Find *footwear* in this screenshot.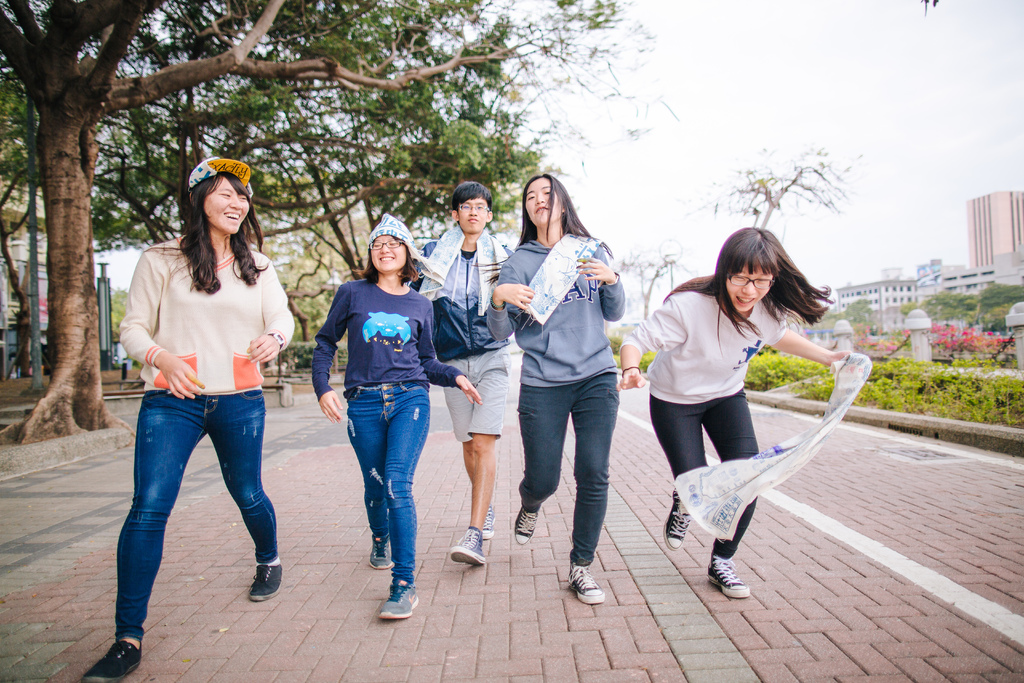
The bounding box for *footwear* is select_region(660, 487, 694, 558).
